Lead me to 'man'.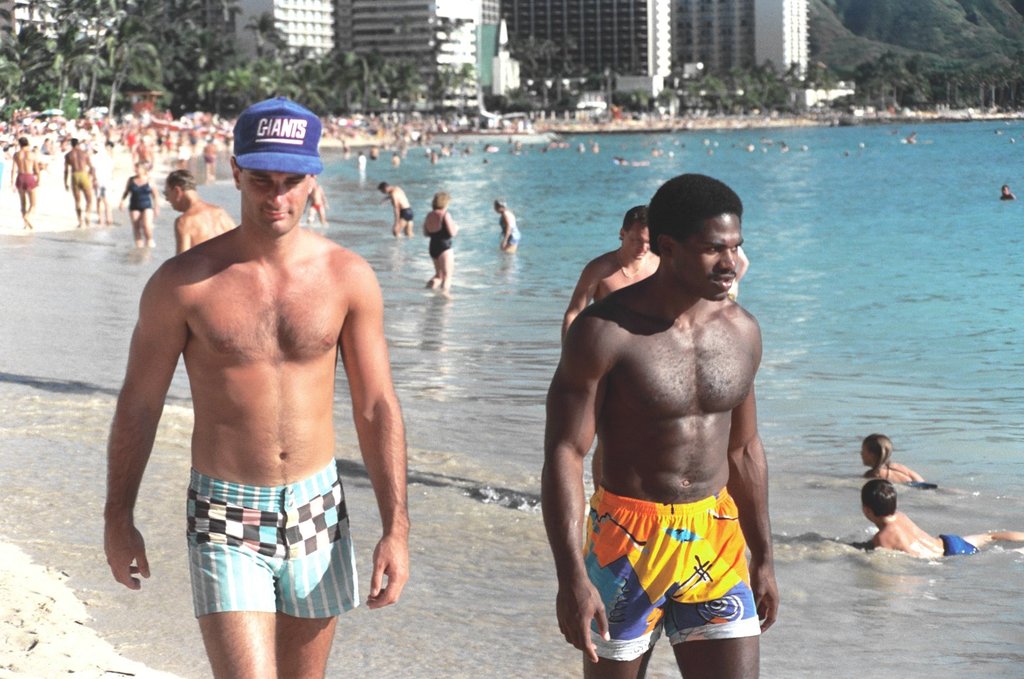
Lead to box(378, 181, 413, 239).
